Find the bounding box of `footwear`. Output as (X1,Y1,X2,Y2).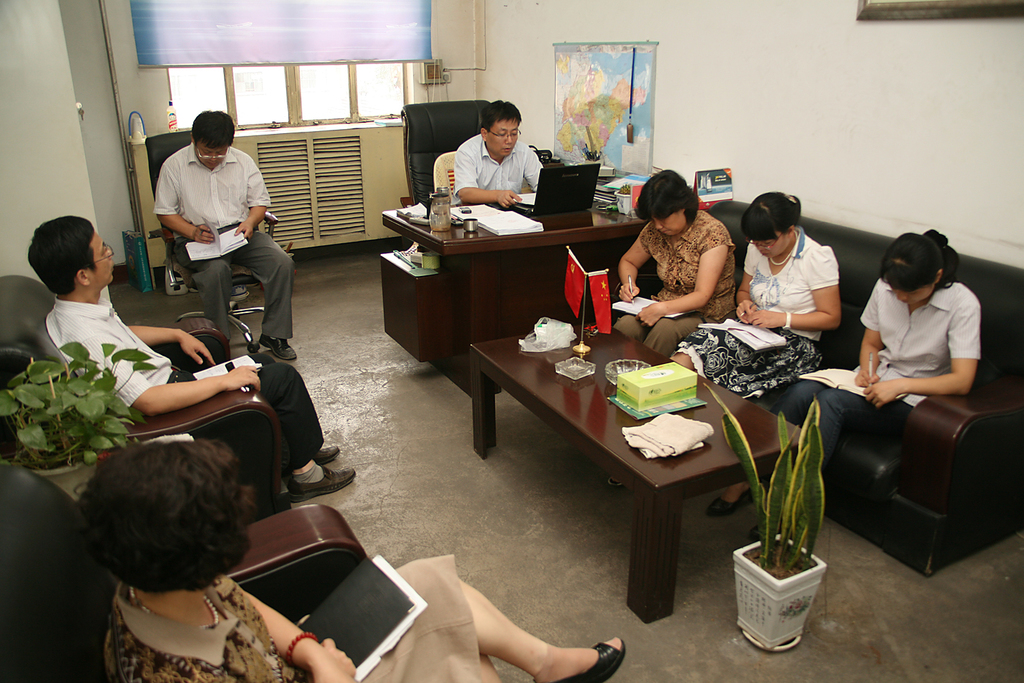
(557,635,625,682).
